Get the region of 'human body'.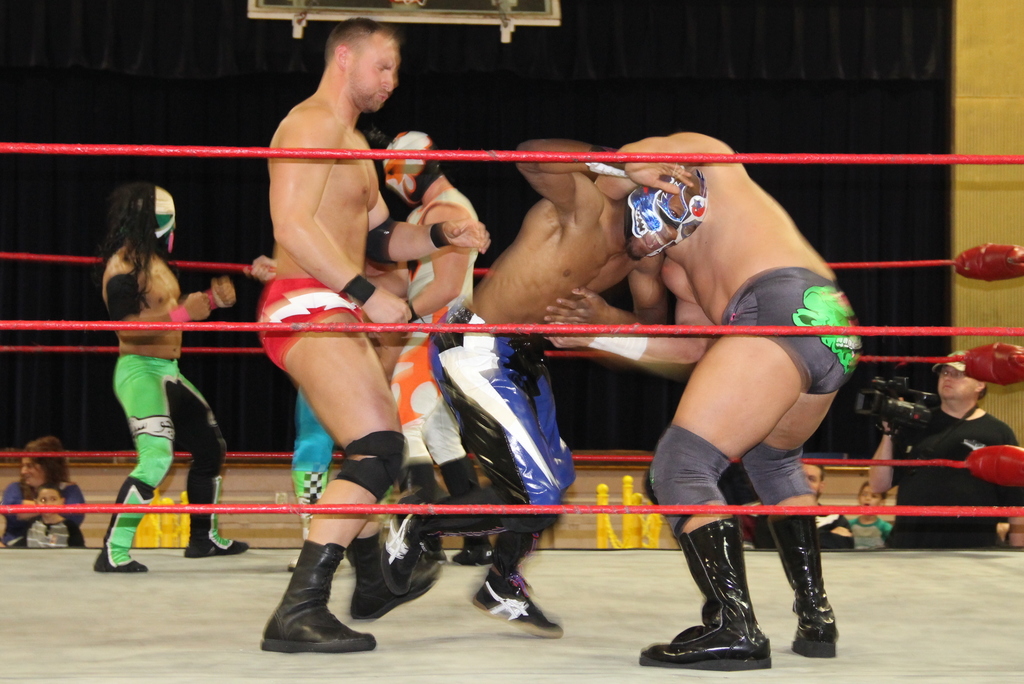
(8, 452, 74, 530).
